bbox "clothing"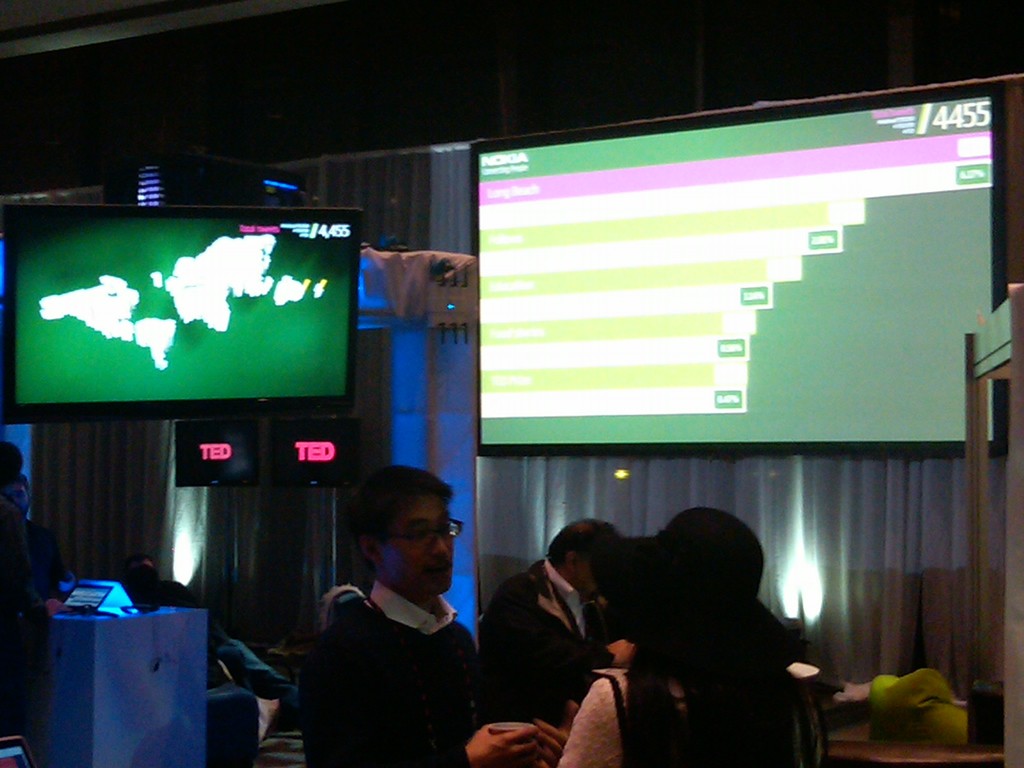
[x1=282, y1=534, x2=488, y2=767]
